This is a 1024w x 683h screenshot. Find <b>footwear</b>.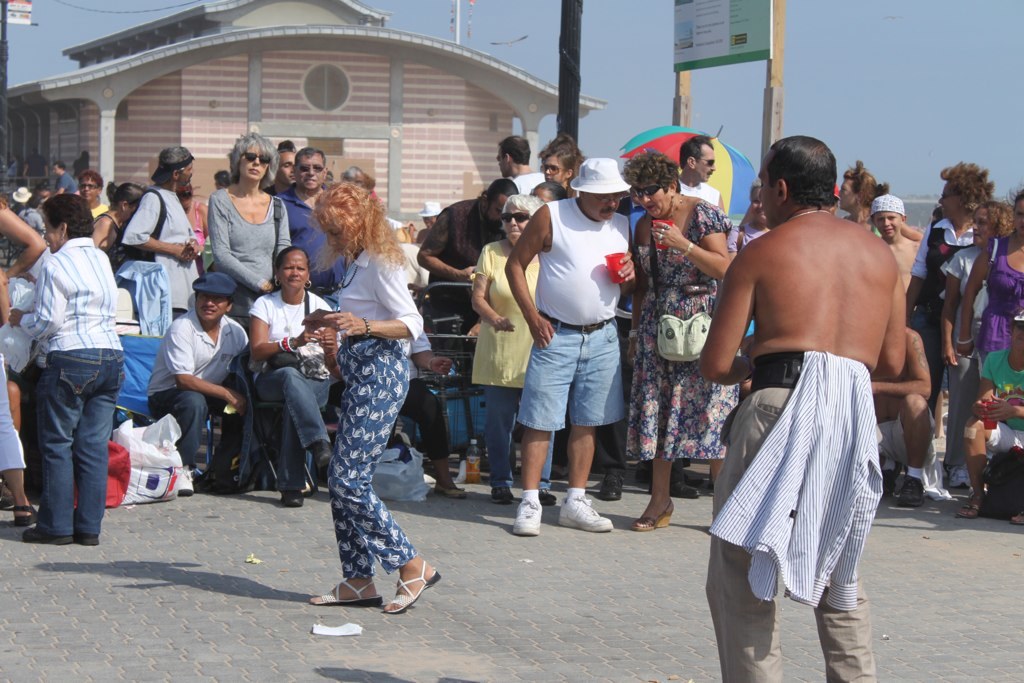
Bounding box: (x1=628, y1=500, x2=673, y2=533).
